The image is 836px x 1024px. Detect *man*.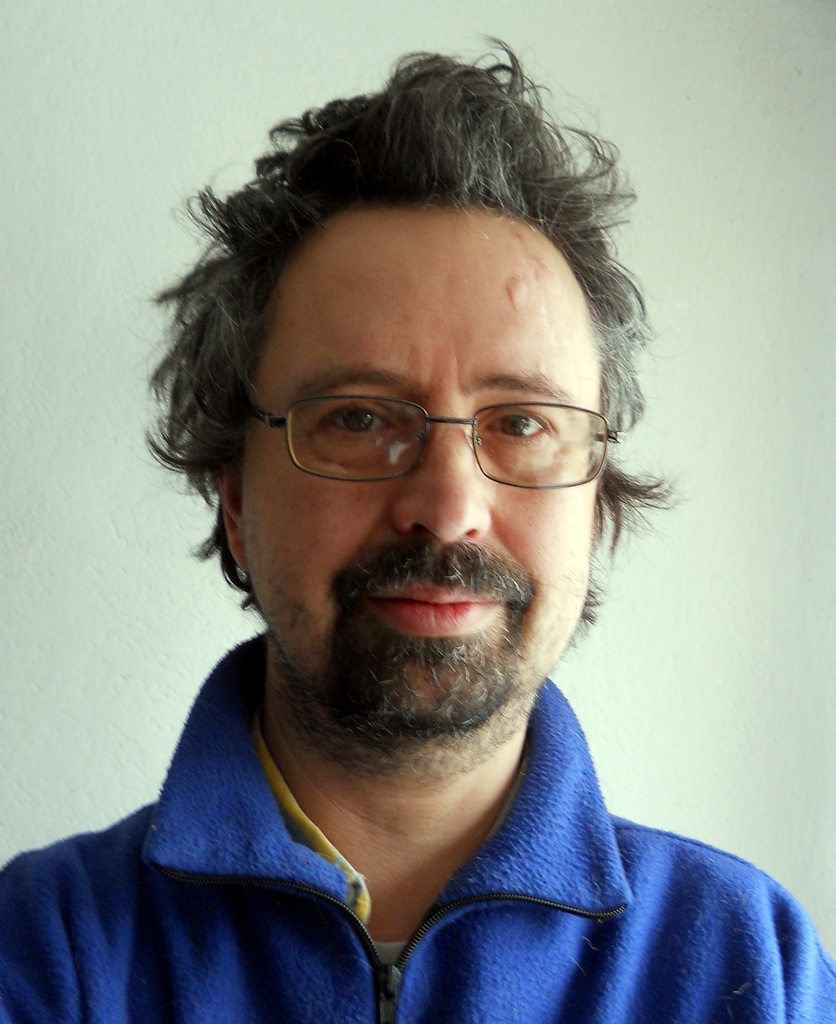
Detection: {"x1": 0, "y1": 628, "x2": 835, "y2": 1020}.
